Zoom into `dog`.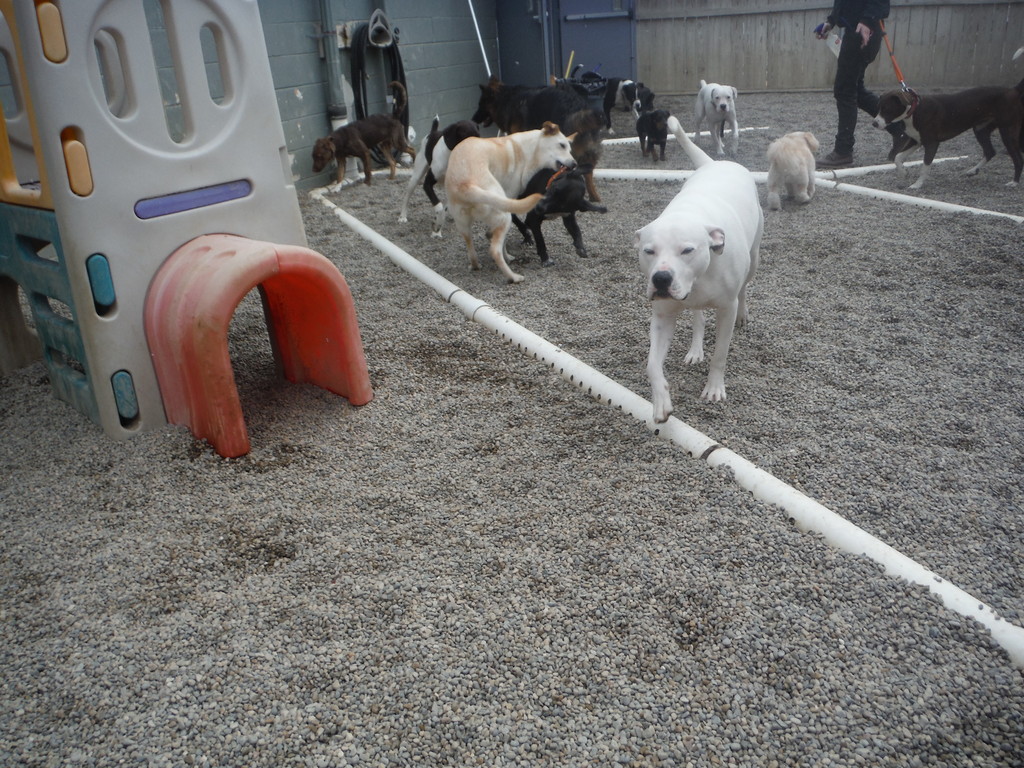
Zoom target: Rect(871, 49, 1023, 190).
